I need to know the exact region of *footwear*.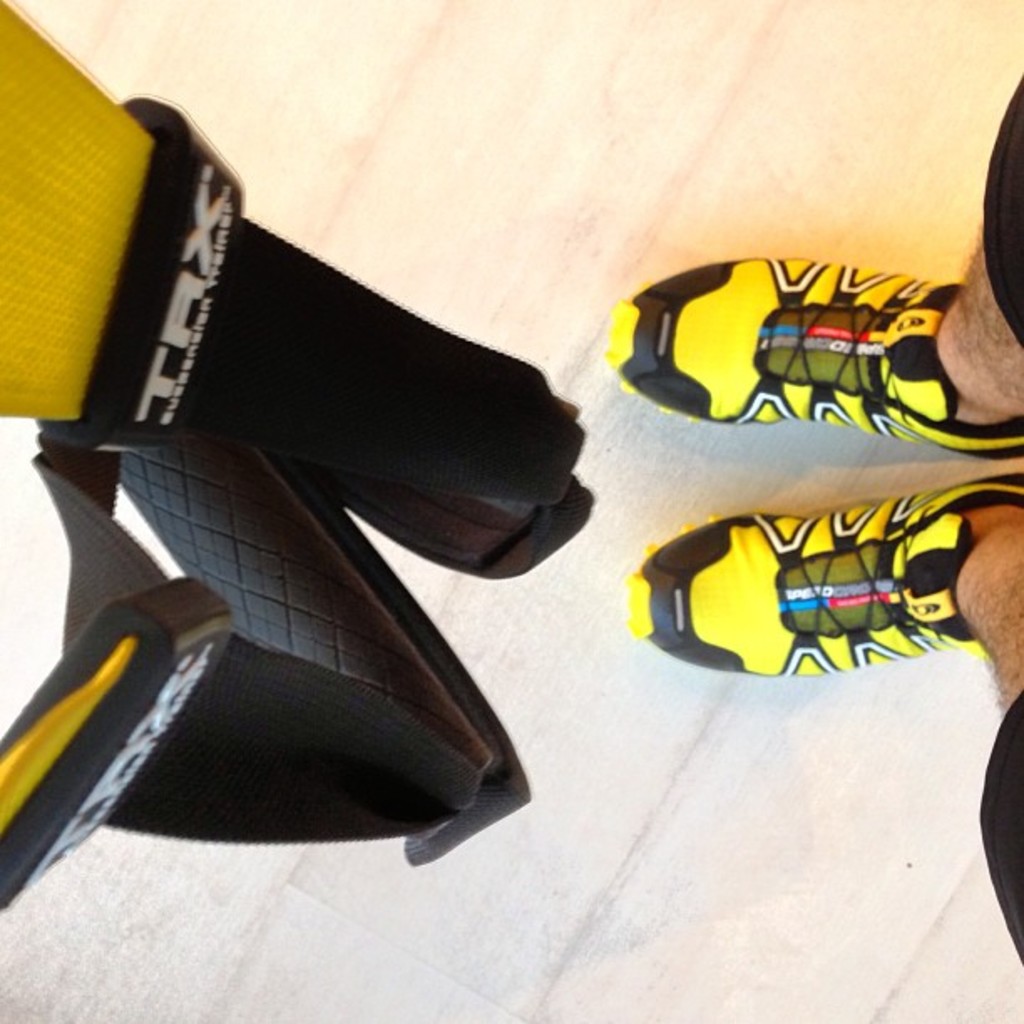
Region: box=[604, 479, 999, 713].
